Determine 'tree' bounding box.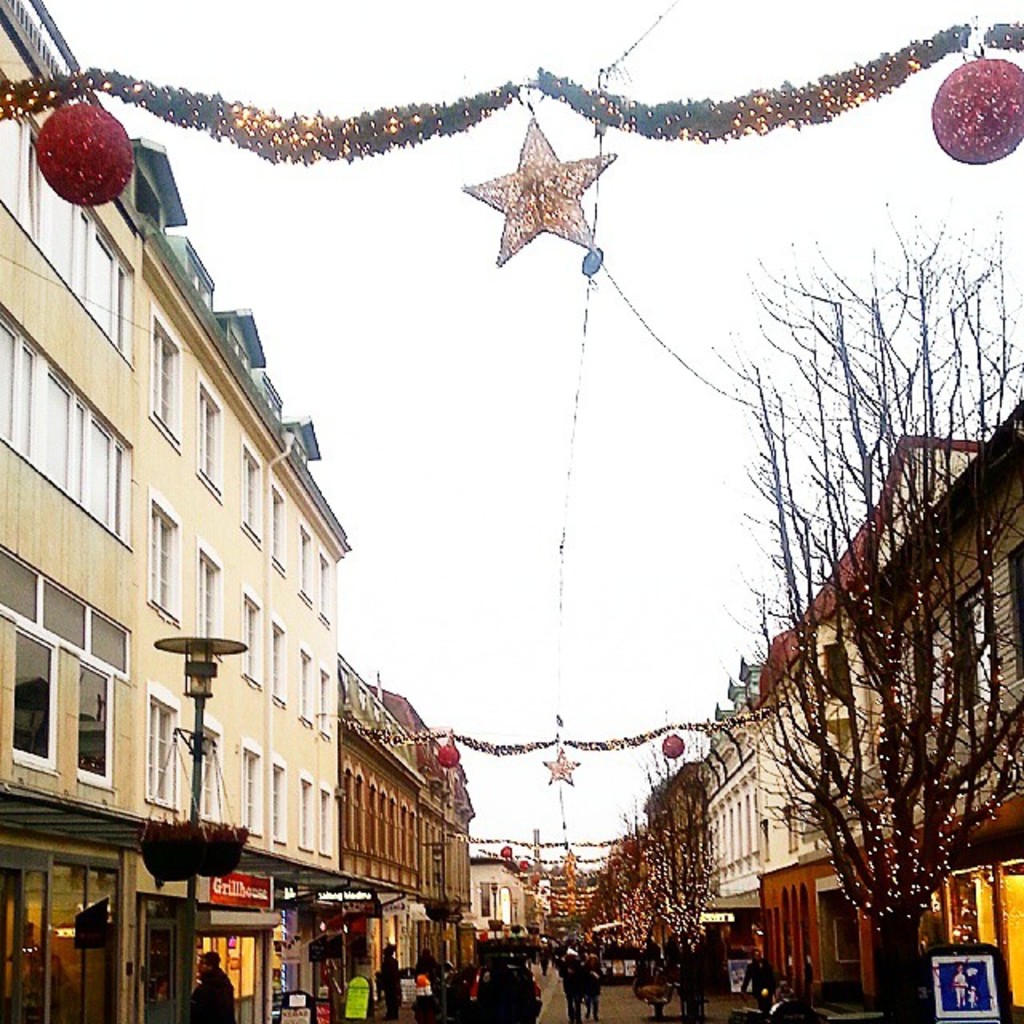
Determined: <box>718,179,1022,1022</box>.
